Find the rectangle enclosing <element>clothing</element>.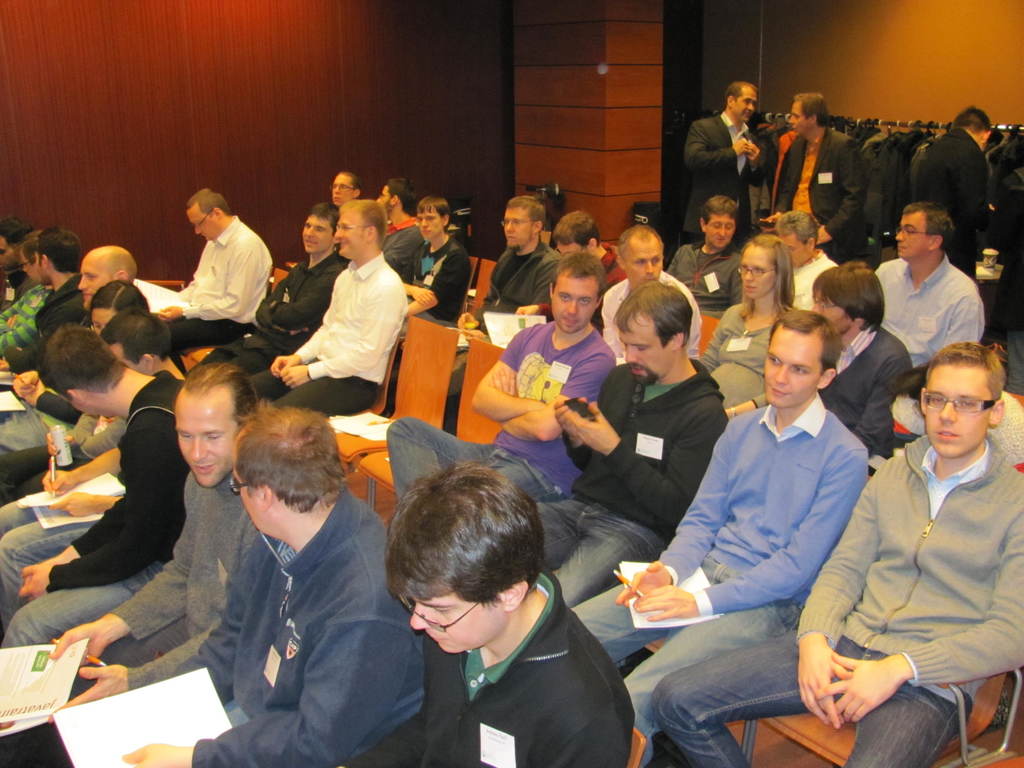
[left=163, top=205, right=269, bottom=342].
